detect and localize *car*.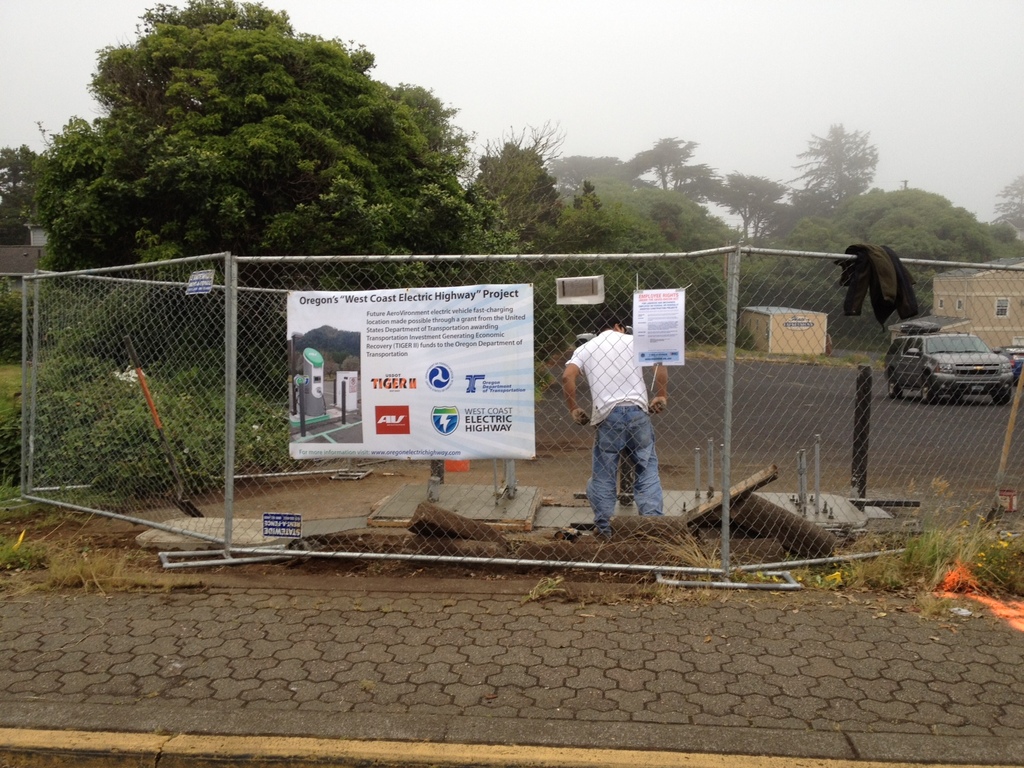
Localized at bbox=[881, 310, 1017, 405].
